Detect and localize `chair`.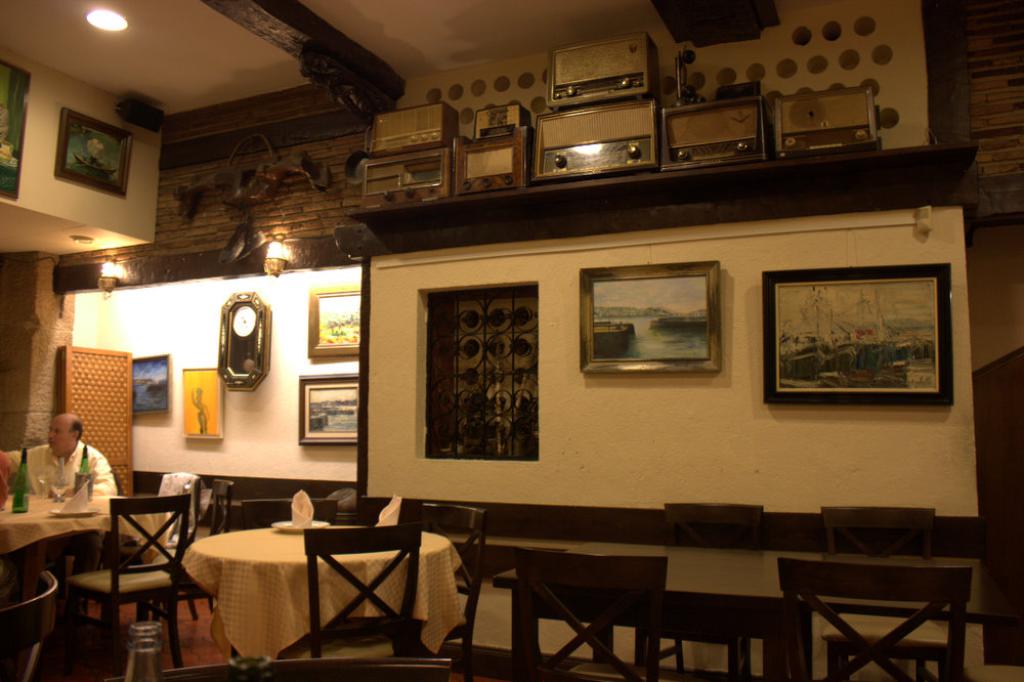
Localized at [350, 502, 486, 681].
